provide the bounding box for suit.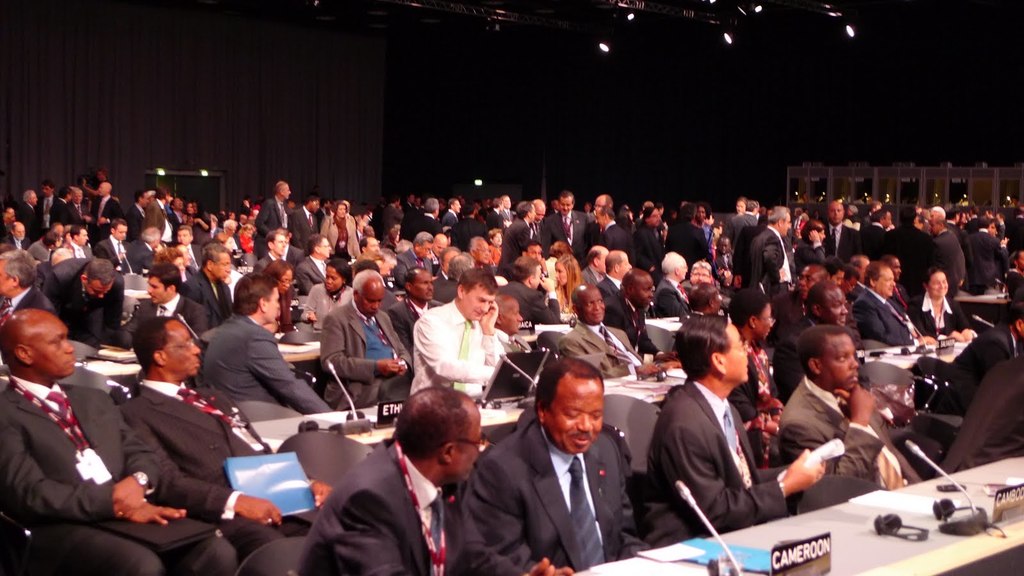
(114, 292, 205, 348).
